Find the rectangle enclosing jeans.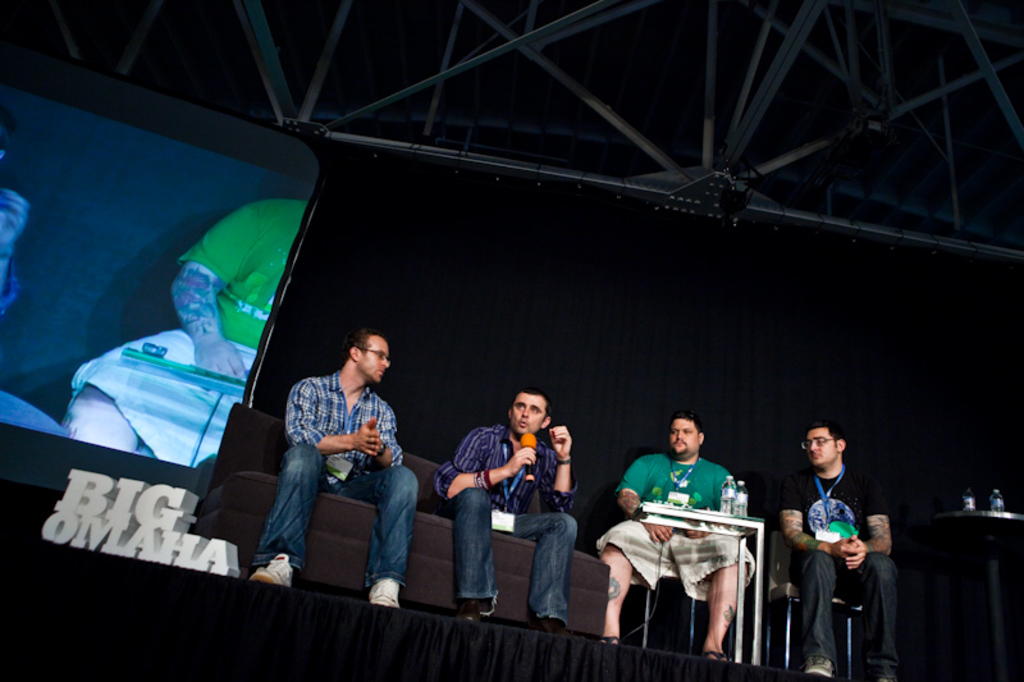
796/548/904/668.
